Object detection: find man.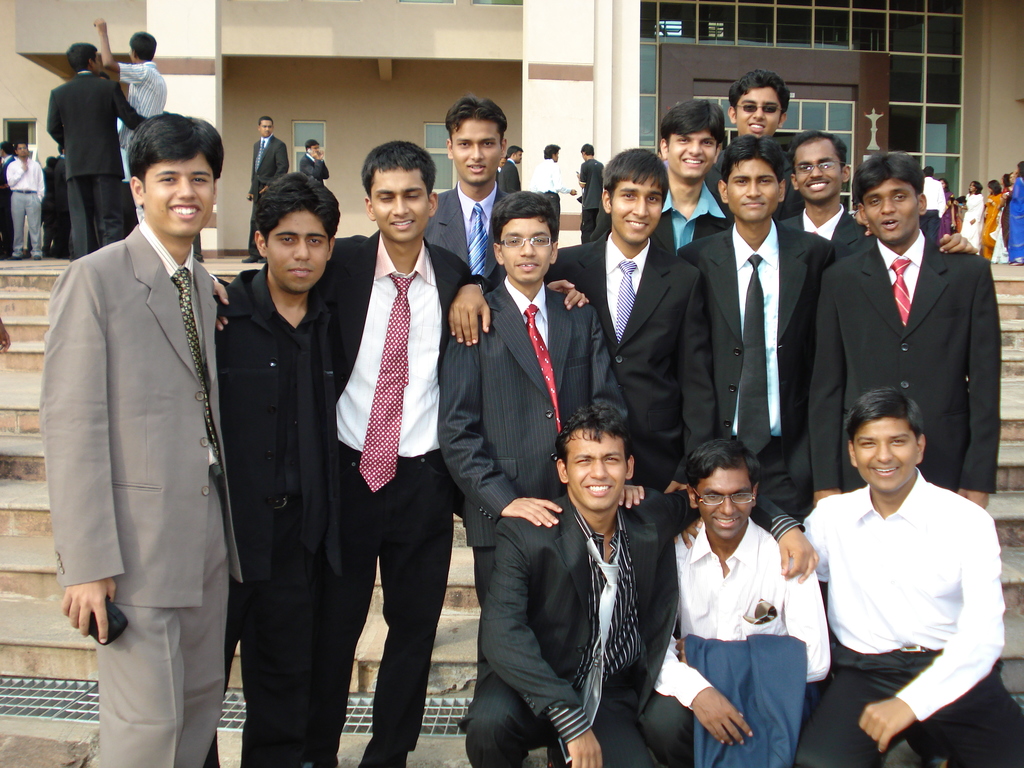
bbox=(8, 141, 42, 267).
